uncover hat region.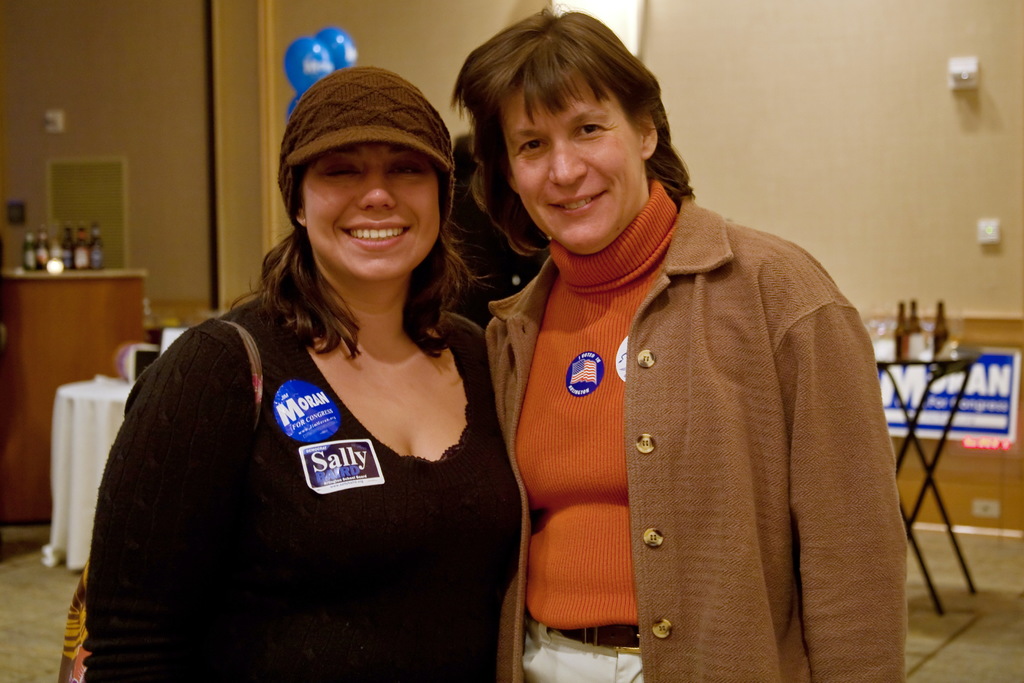
Uncovered: box(278, 64, 456, 235).
